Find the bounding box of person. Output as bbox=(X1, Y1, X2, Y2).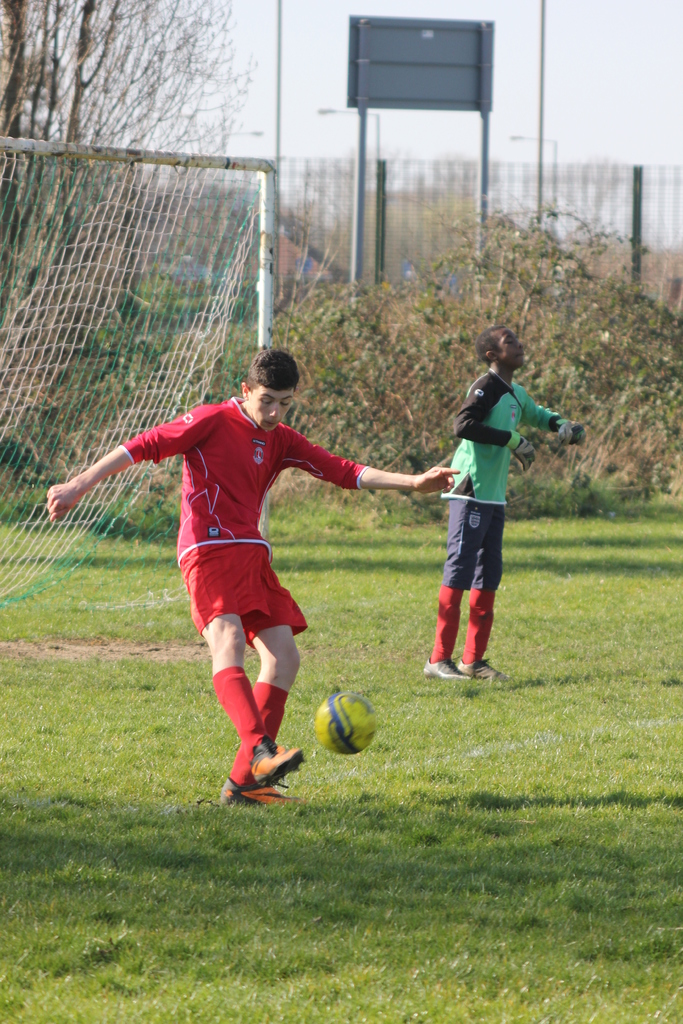
bbox=(436, 328, 583, 674).
